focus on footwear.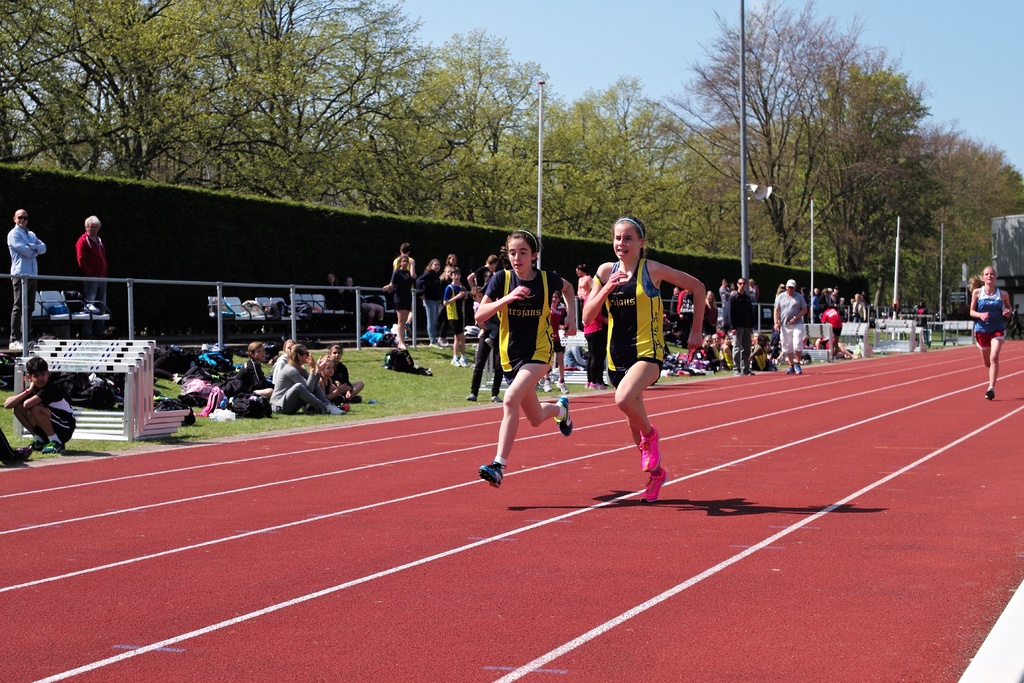
Focused at x1=980, y1=390, x2=996, y2=402.
